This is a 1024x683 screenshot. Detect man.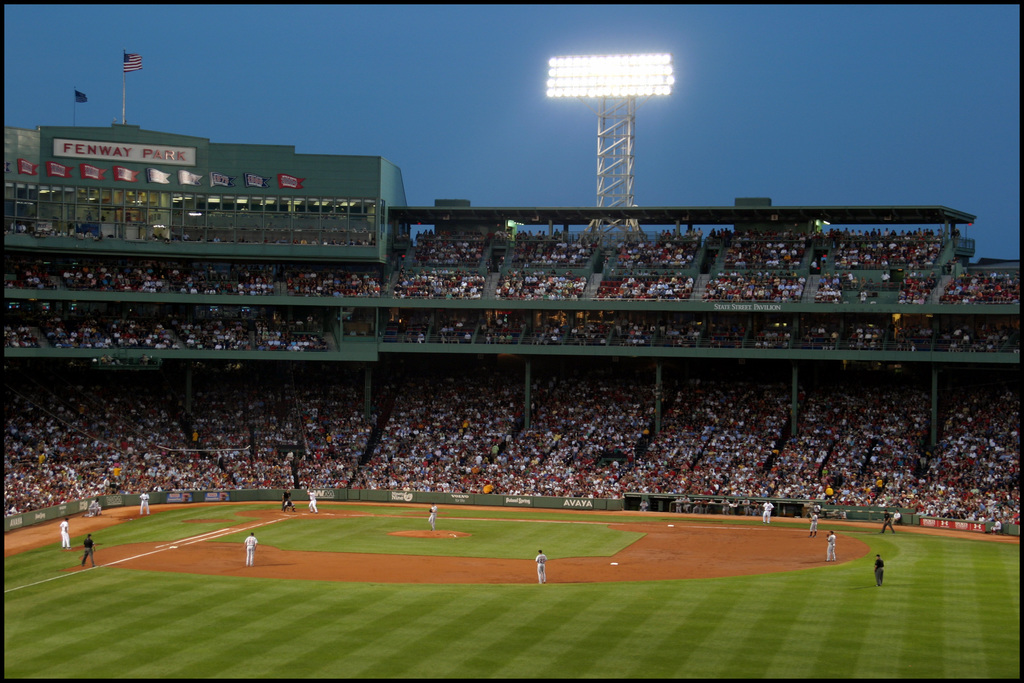
<bbox>234, 519, 264, 568</bbox>.
